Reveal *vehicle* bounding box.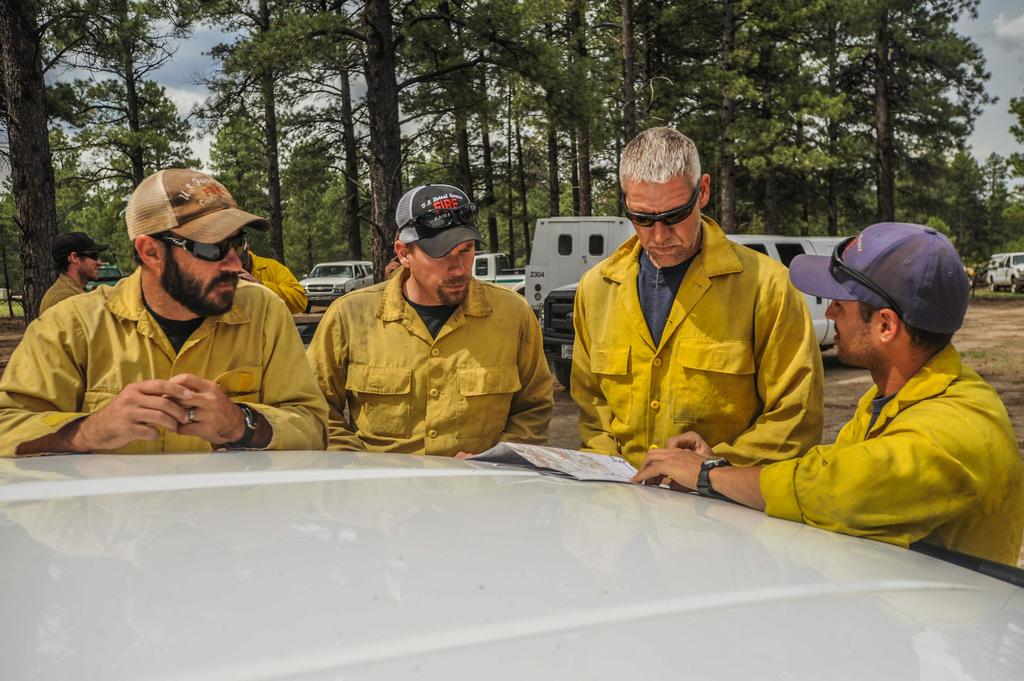
Revealed: x1=80, y1=262, x2=120, y2=287.
